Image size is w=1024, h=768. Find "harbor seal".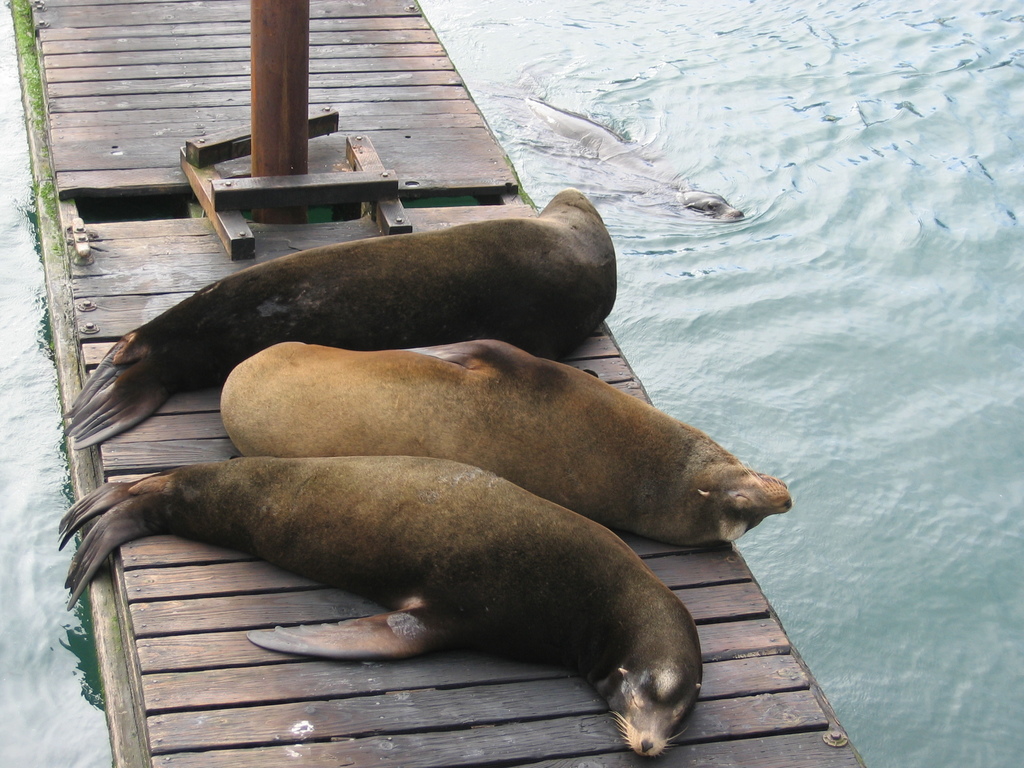
left=49, top=186, right=624, bottom=455.
